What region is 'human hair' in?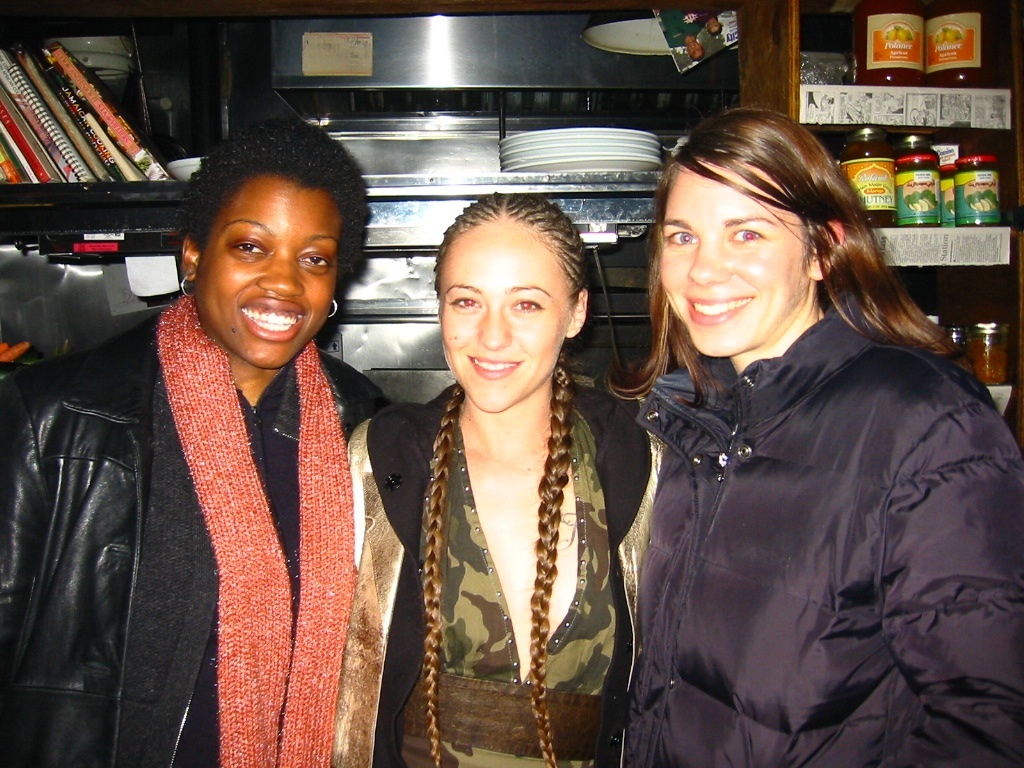
[x1=595, y1=104, x2=974, y2=402].
